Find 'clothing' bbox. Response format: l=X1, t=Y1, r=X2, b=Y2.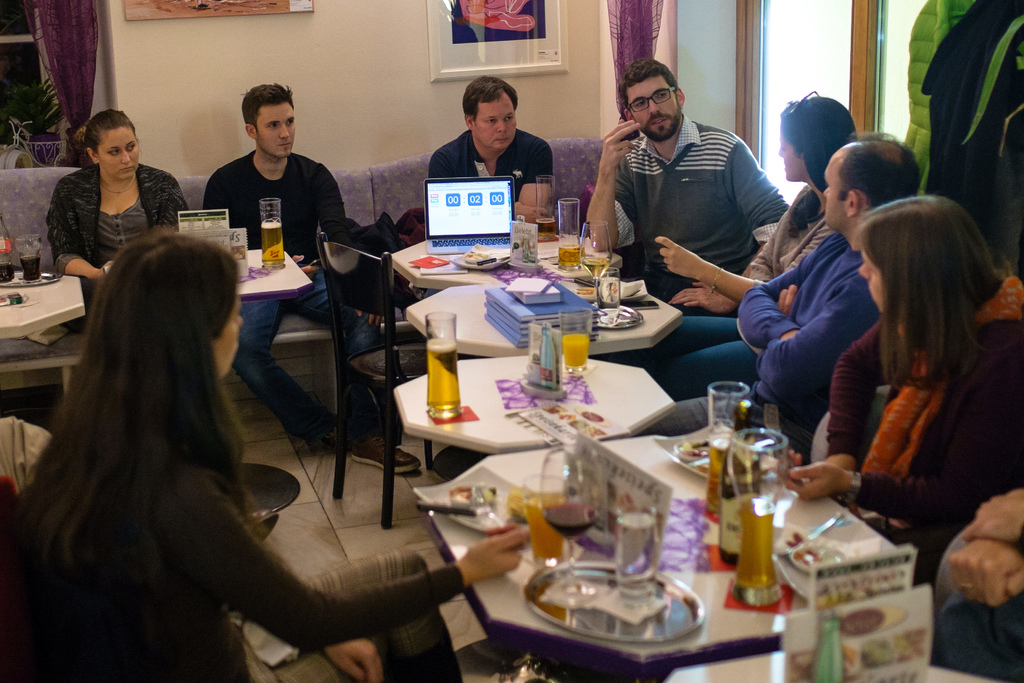
l=596, t=106, r=796, b=303.
